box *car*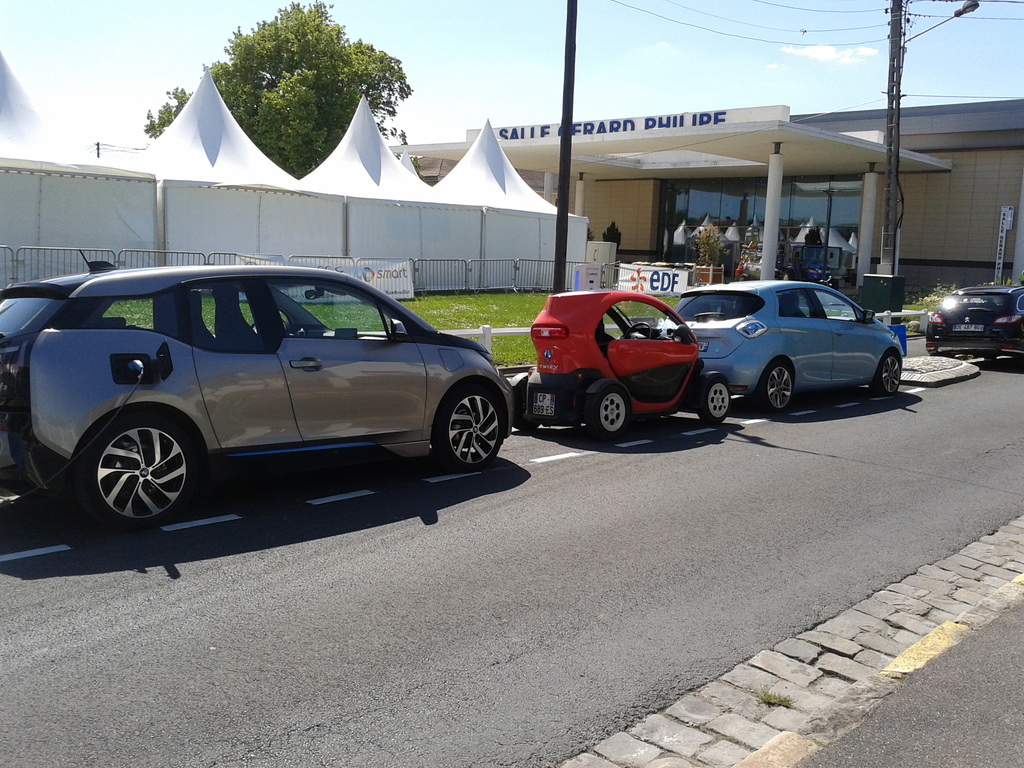
x1=663 y1=280 x2=905 y2=420
